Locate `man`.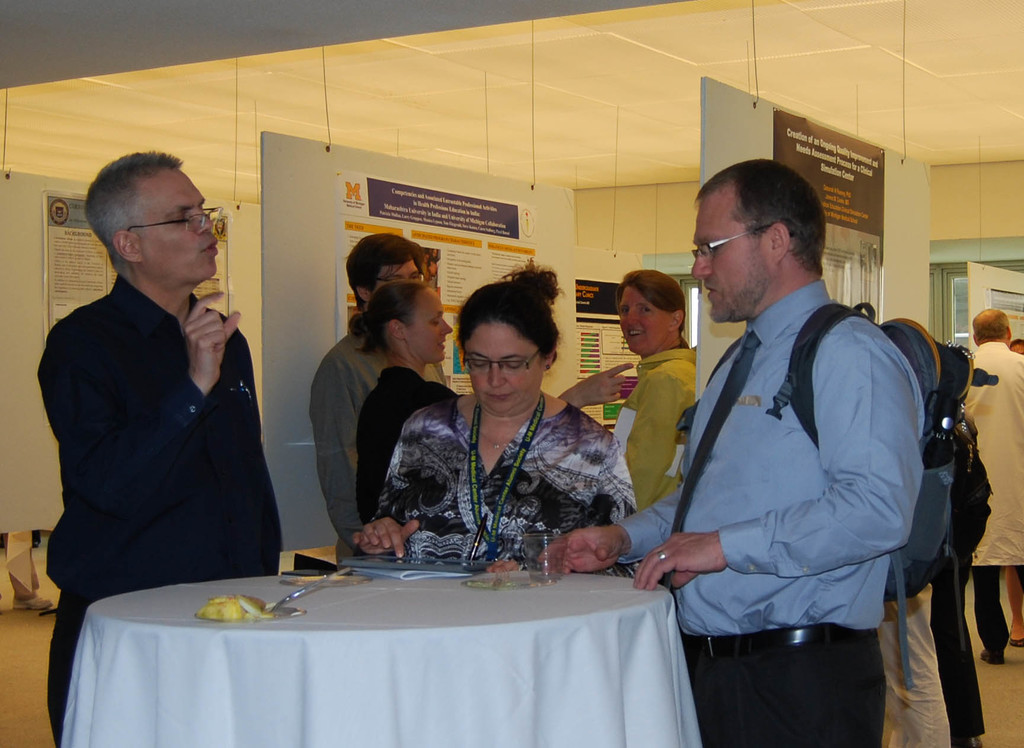
Bounding box: (10,156,285,747).
